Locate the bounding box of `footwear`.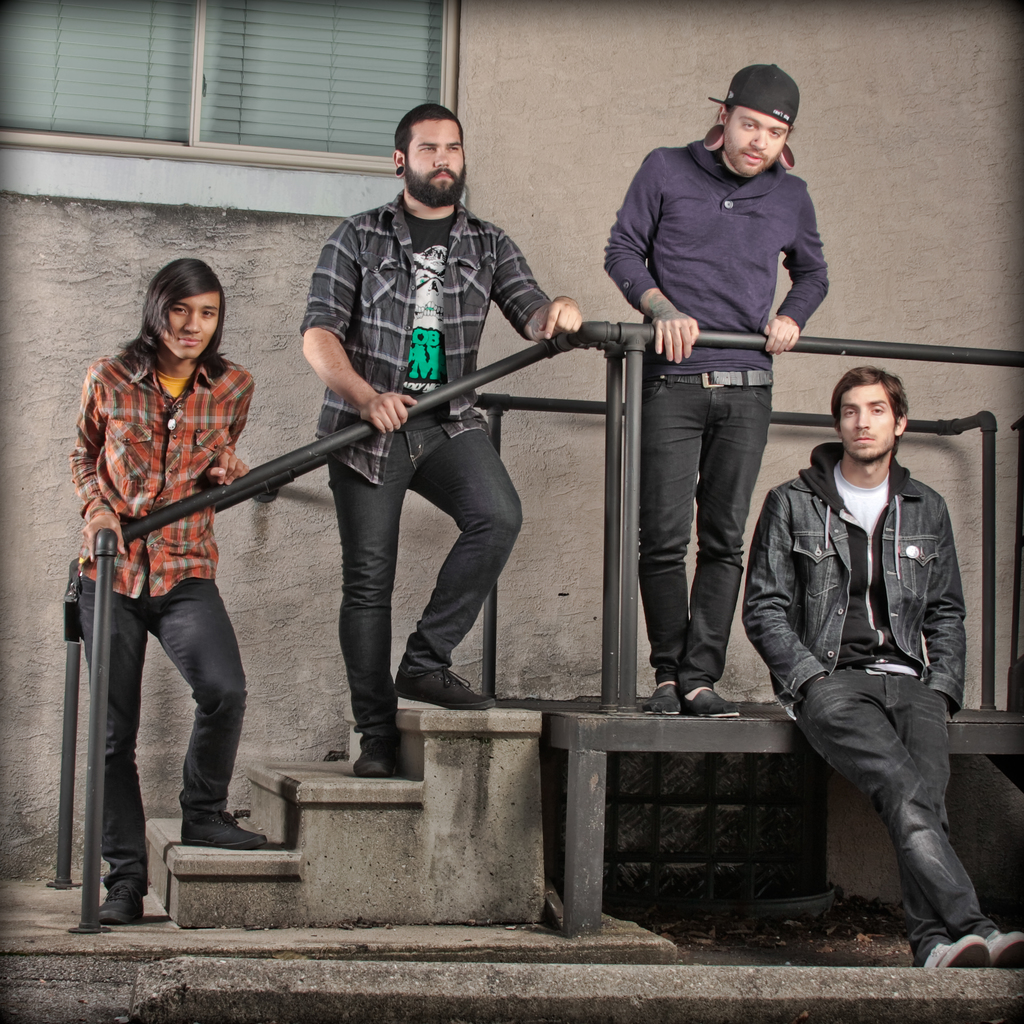
Bounding box: 392/666/497/711.
